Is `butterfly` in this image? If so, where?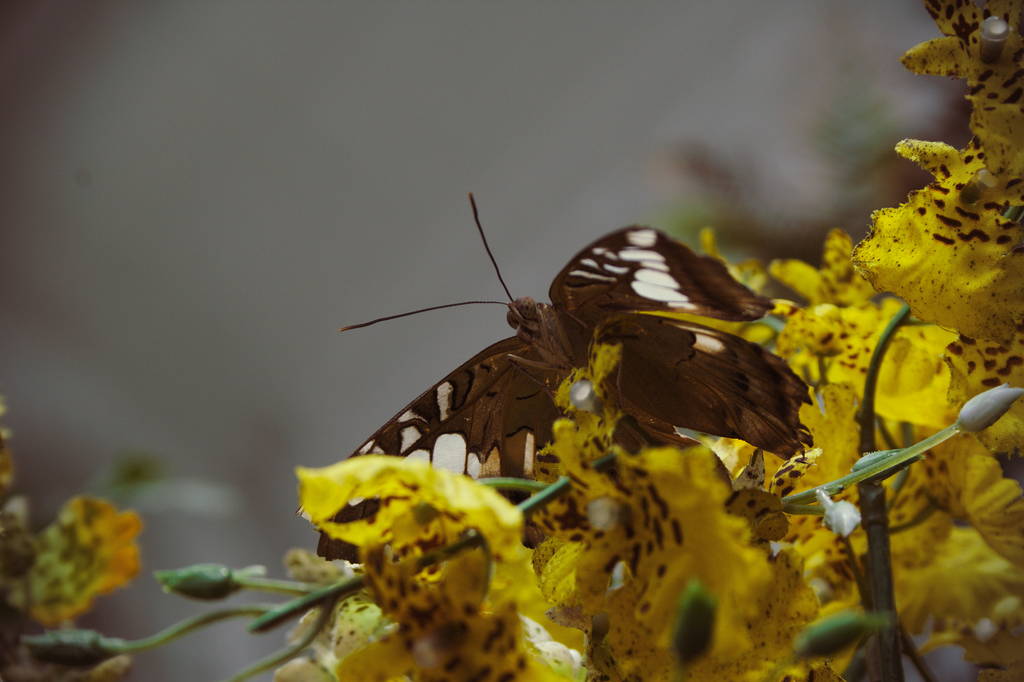
Yes, at <bbox>576, 307, 858, 443</bbox>.
